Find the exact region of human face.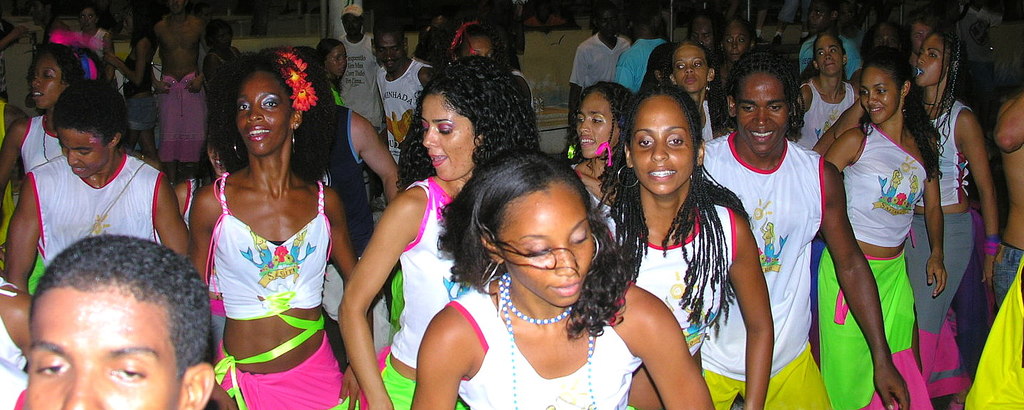
Exact region: {"left": 371, "top": 27, "right": 404, "bottom": 70}.
